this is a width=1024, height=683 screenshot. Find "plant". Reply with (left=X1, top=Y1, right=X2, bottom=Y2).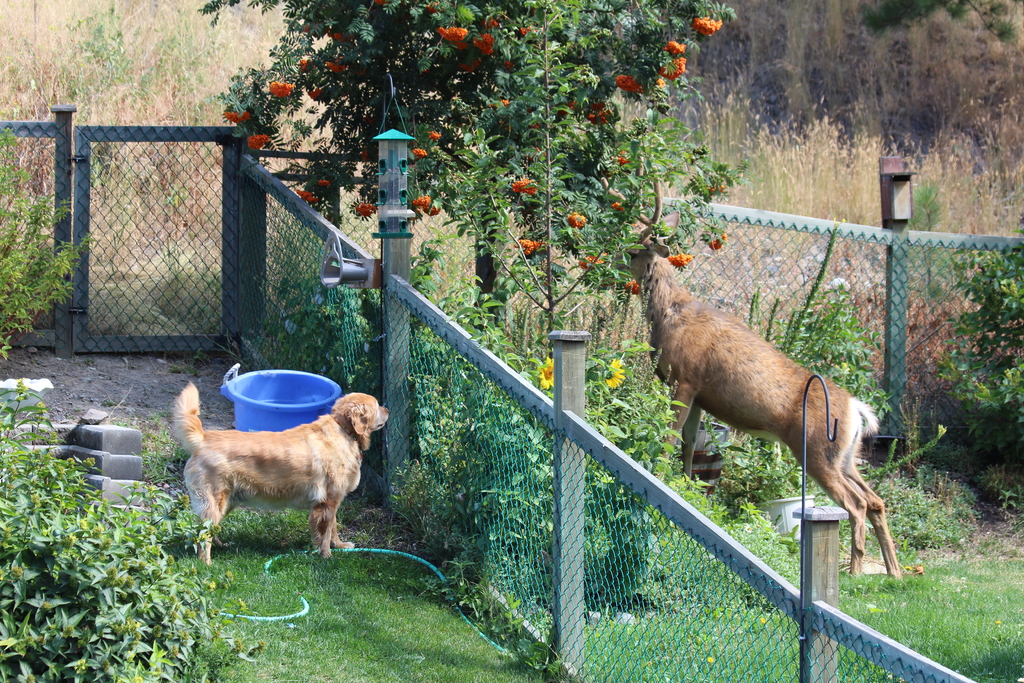
(left=0, top=383, right=261, bottom=682).
